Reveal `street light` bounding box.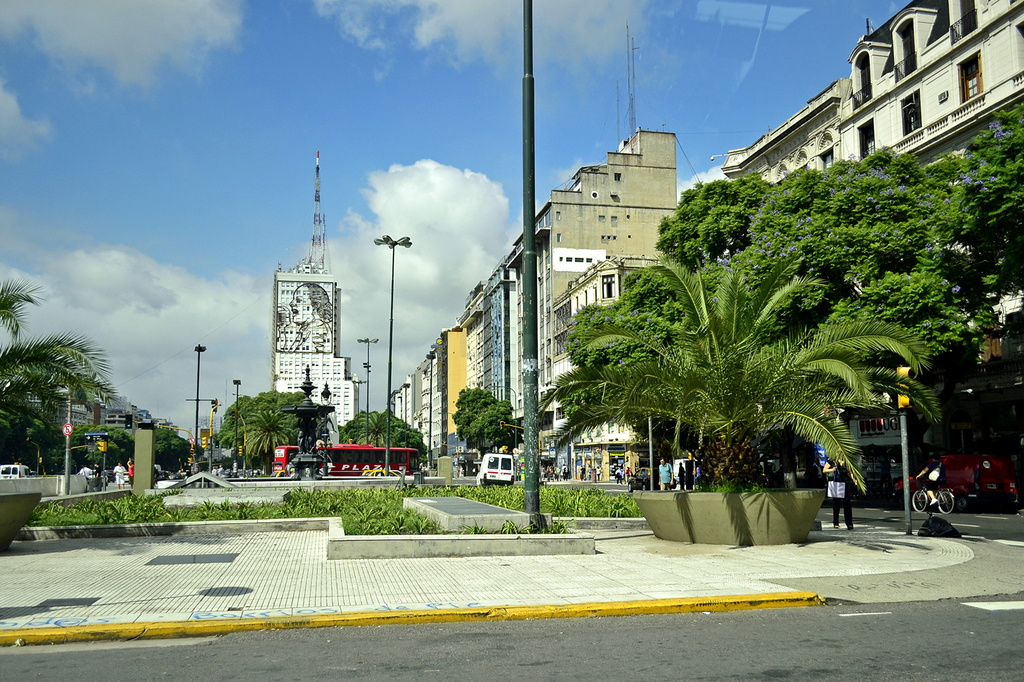
Revealed: (195,347,209,451).
